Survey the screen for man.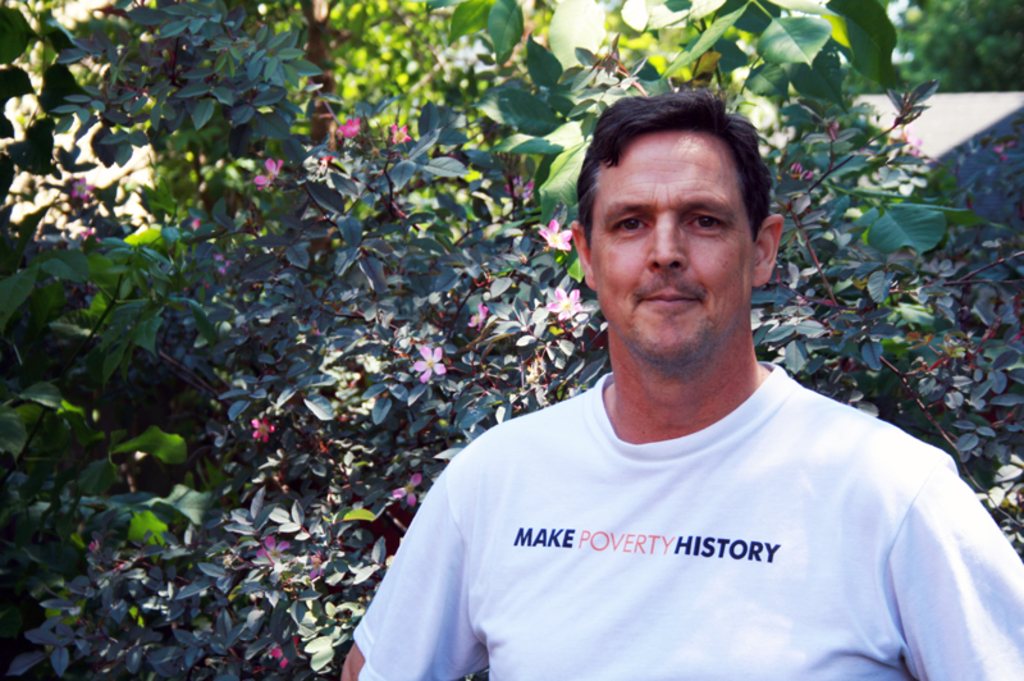
Survey found: (343, 83, 1023, 680).
